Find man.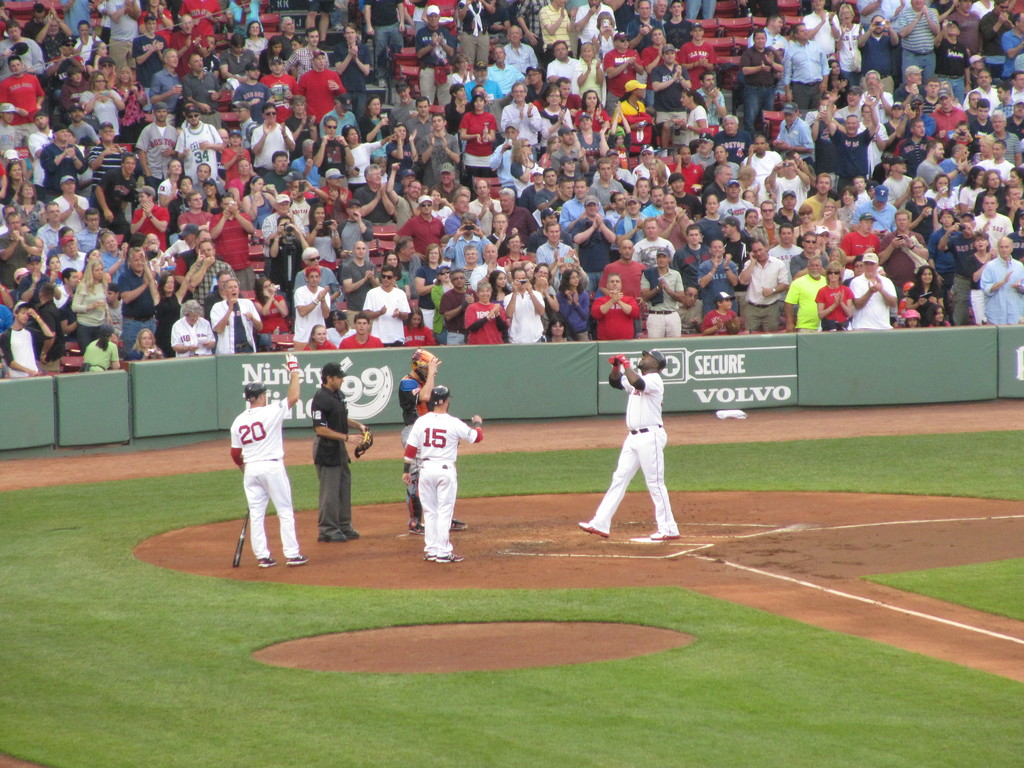
x1=106, y1=0, x2=141, y2=70.
